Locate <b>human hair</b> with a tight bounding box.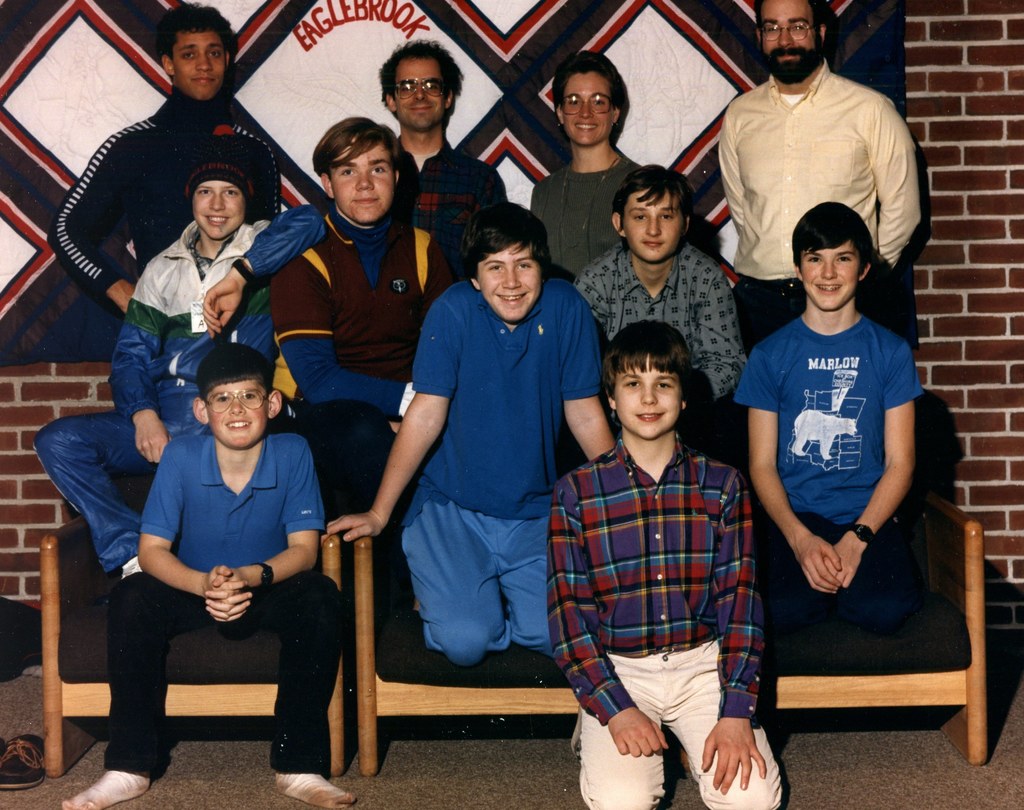
detection(619, 326, 712, 432).
